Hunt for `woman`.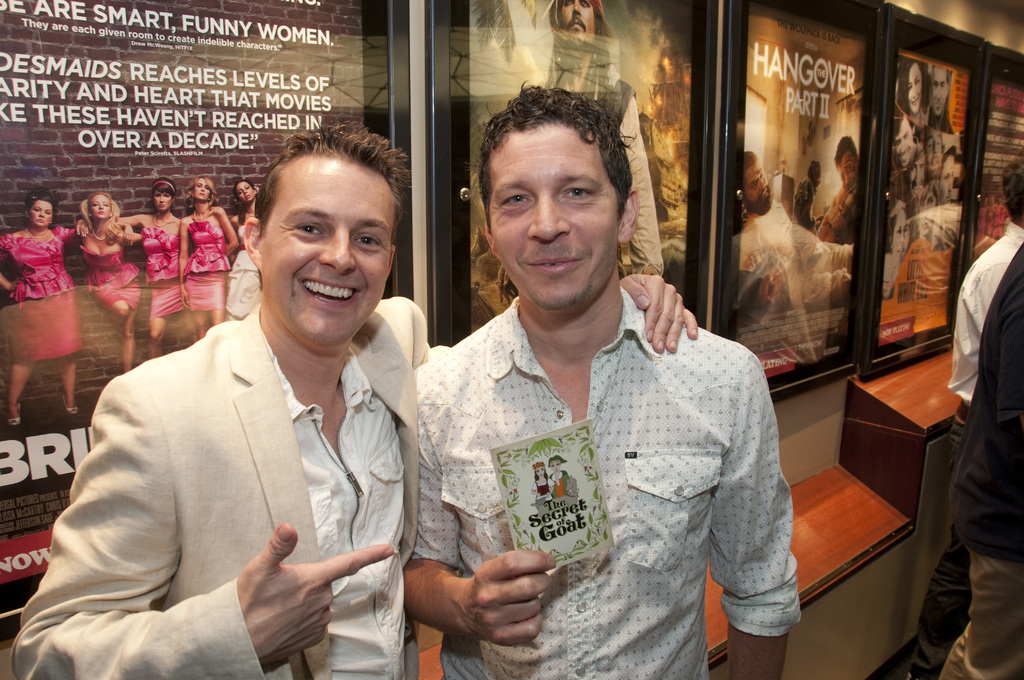
Hunted down at (98,169,190,364).
